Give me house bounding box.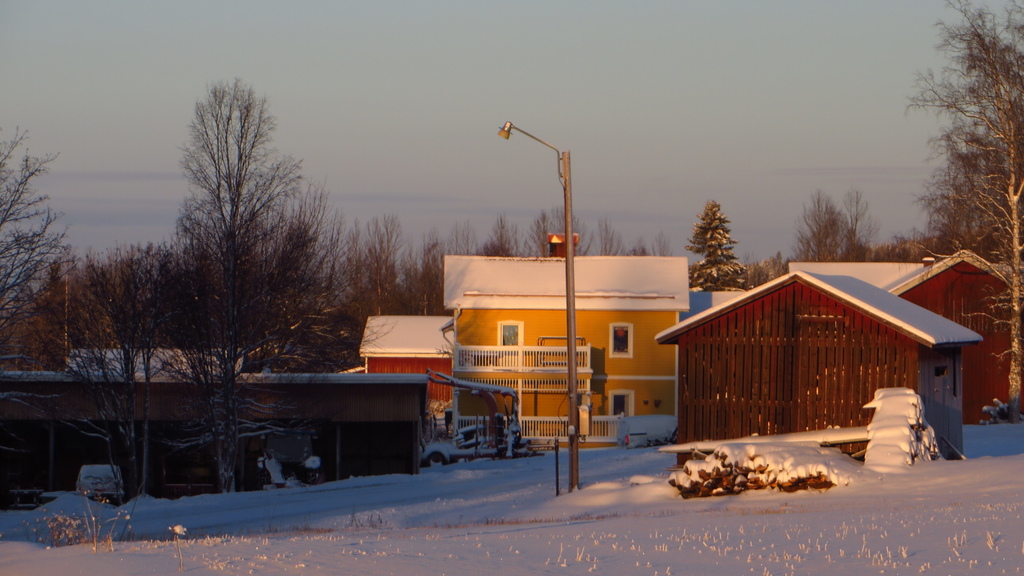
<box>345,314,450,427</box>.
